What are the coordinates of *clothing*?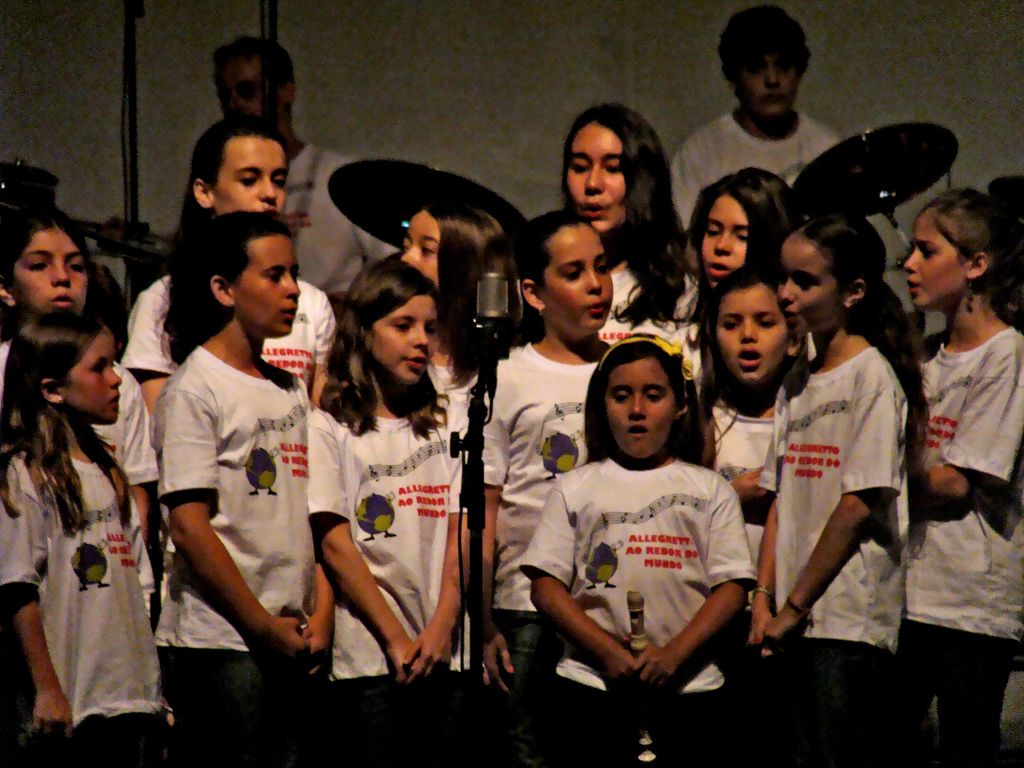
bbox=[19, 385, 156, 742].
